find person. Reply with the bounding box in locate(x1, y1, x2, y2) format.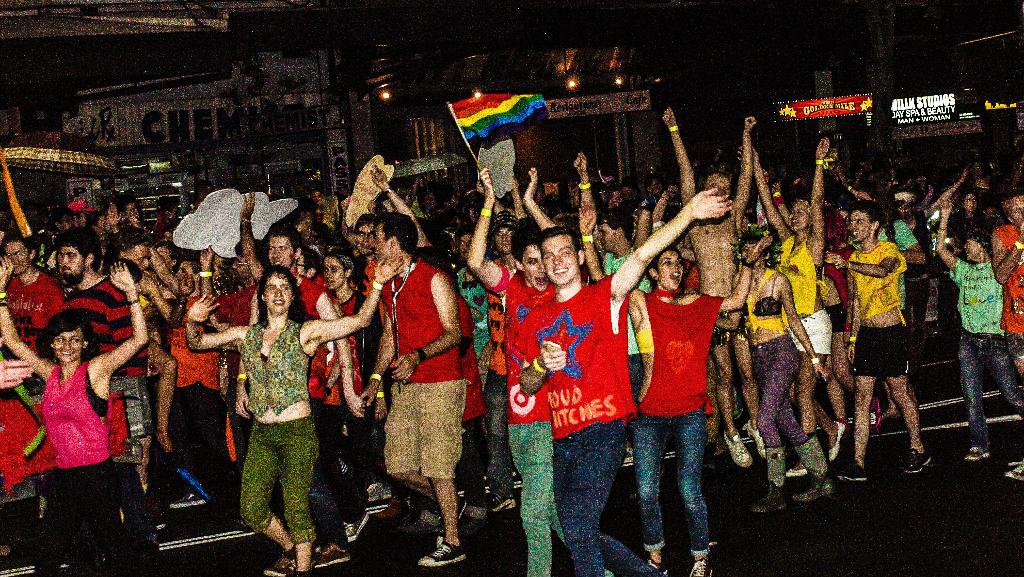
locate(236, 181, 368, 574).
